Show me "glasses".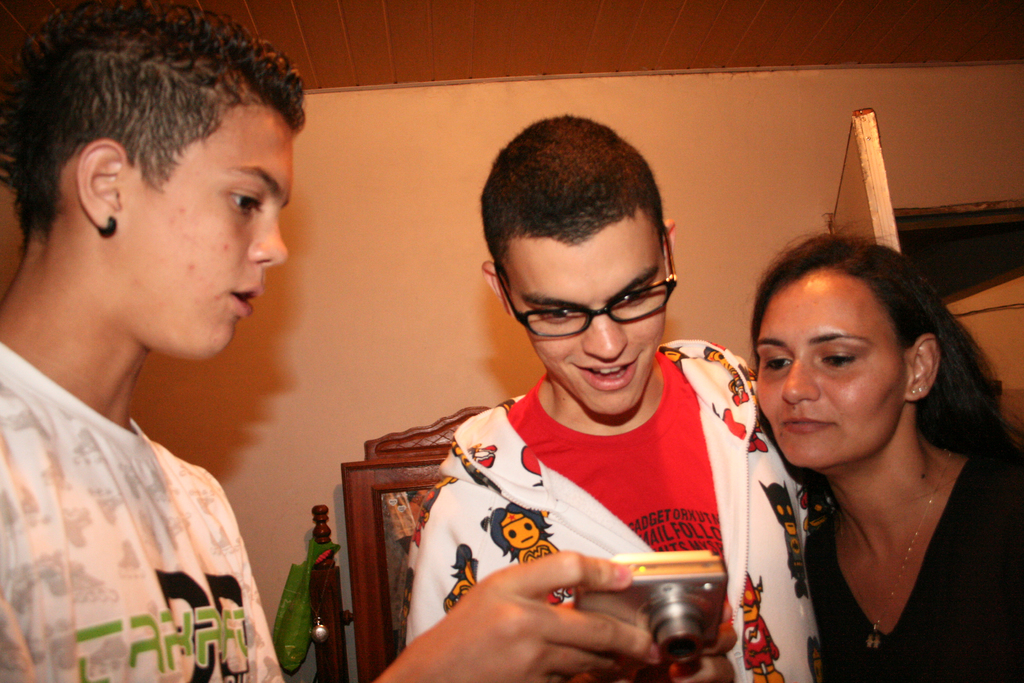
"glasses" is here: {"left": 501, "top": 279, "right": 692, "bottom": 342}.
